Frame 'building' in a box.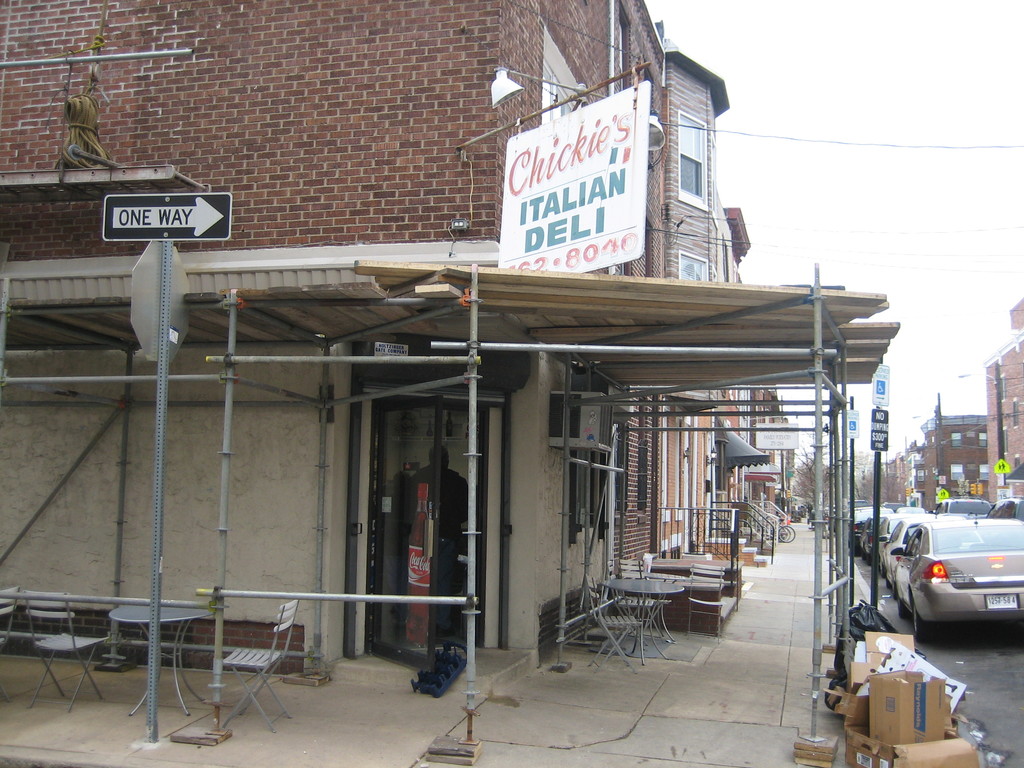
crop(981, 297, 1023, 510).
